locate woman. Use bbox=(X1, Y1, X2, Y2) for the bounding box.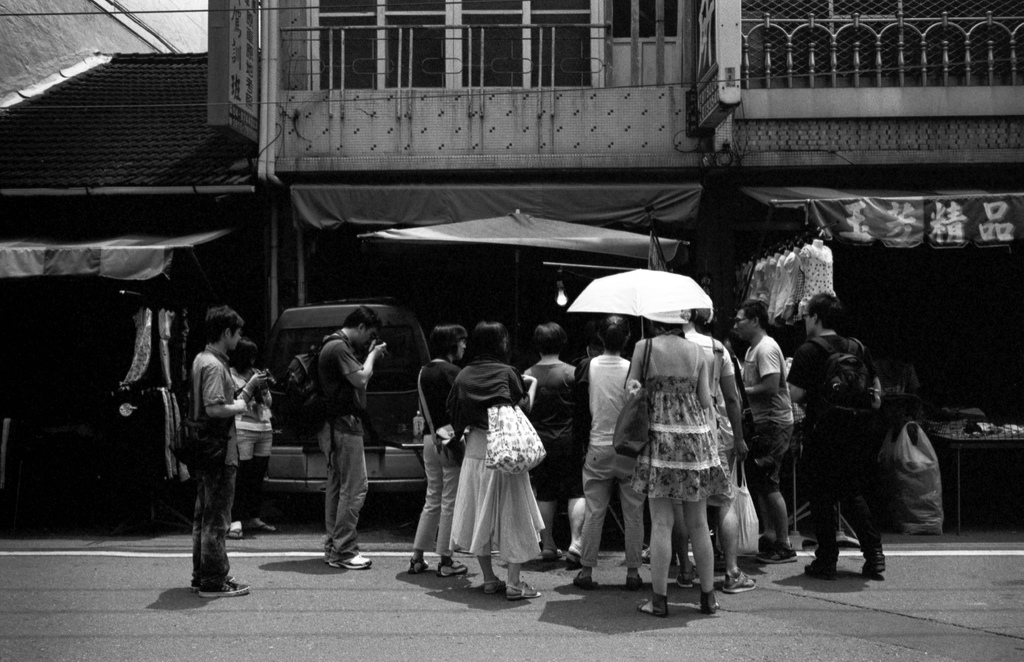
bbox=(412, 322, 471, 582).
